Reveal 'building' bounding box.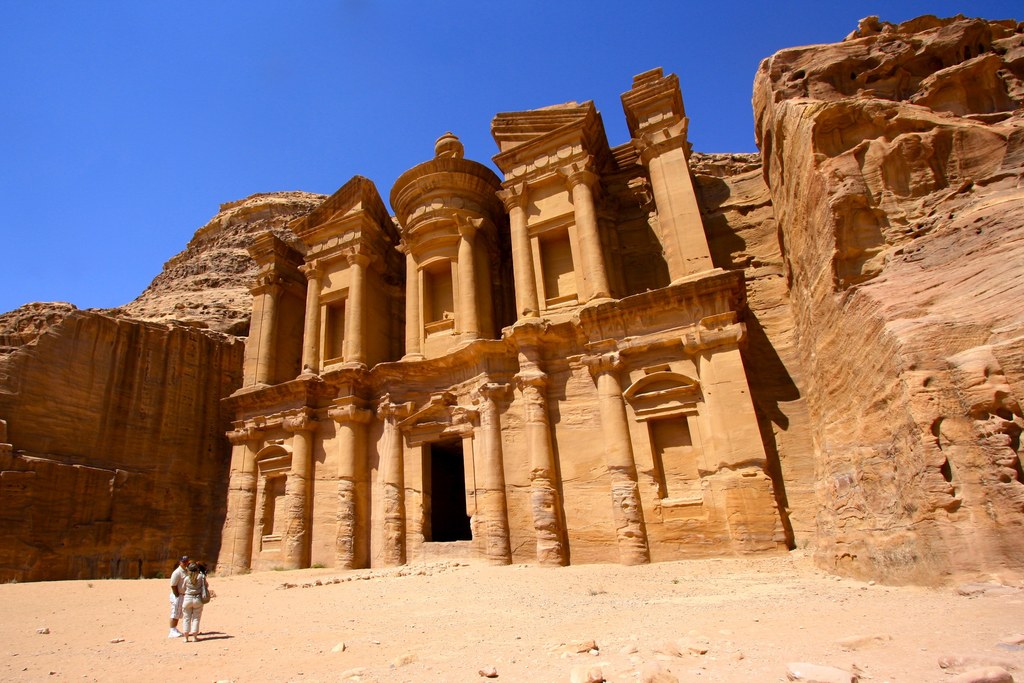
Revealed: locate(209, 66, 795, 570).
